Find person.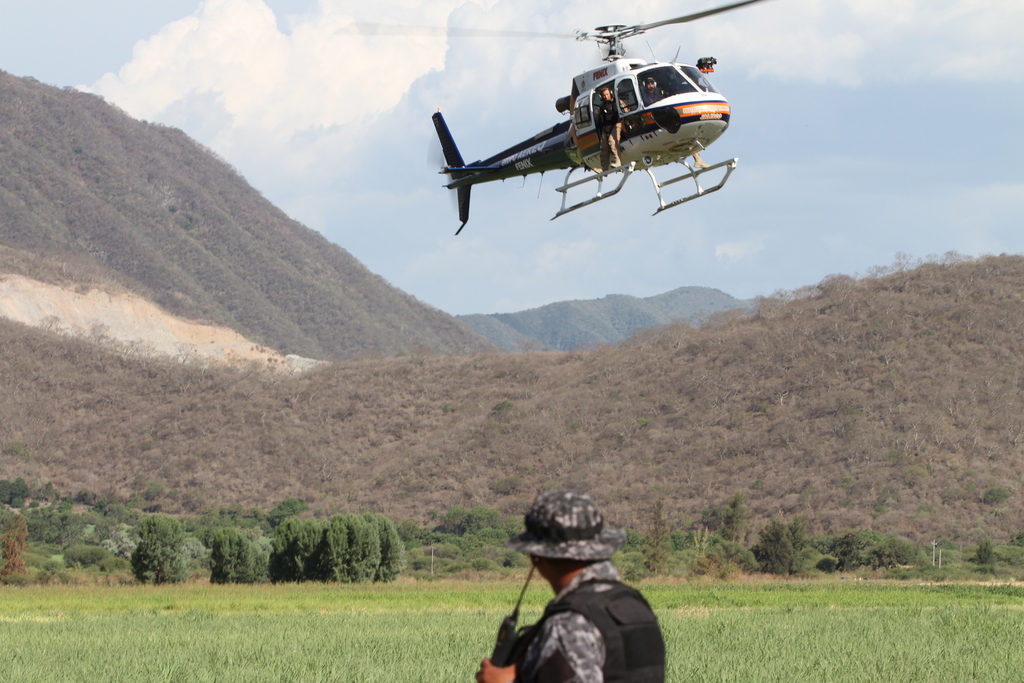
<box>641,76,664,103</box>.
